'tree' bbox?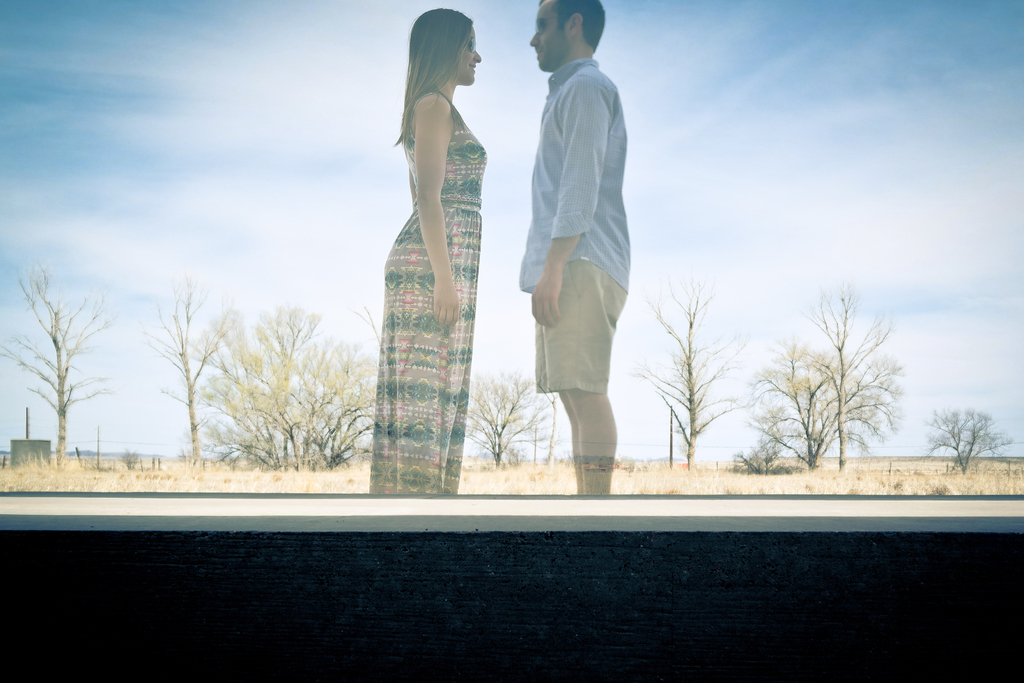
{"left": 16, "top": 248, "right": 112, "bottom": 473}
